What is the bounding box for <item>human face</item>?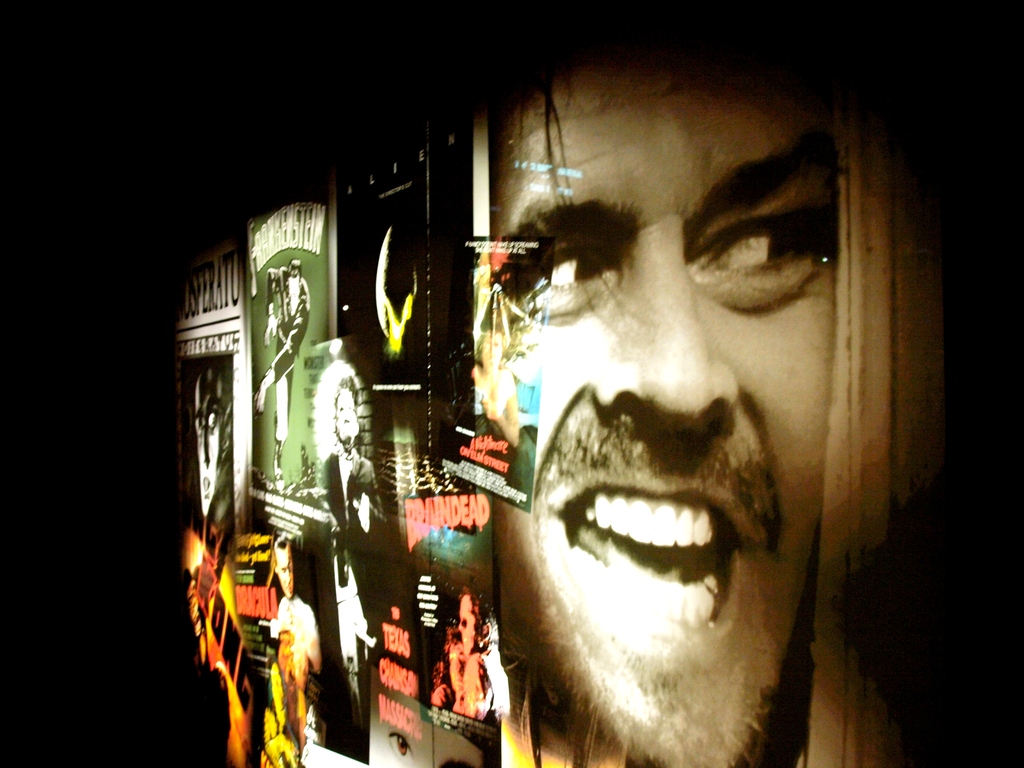
(495, 61, 837, 767).
